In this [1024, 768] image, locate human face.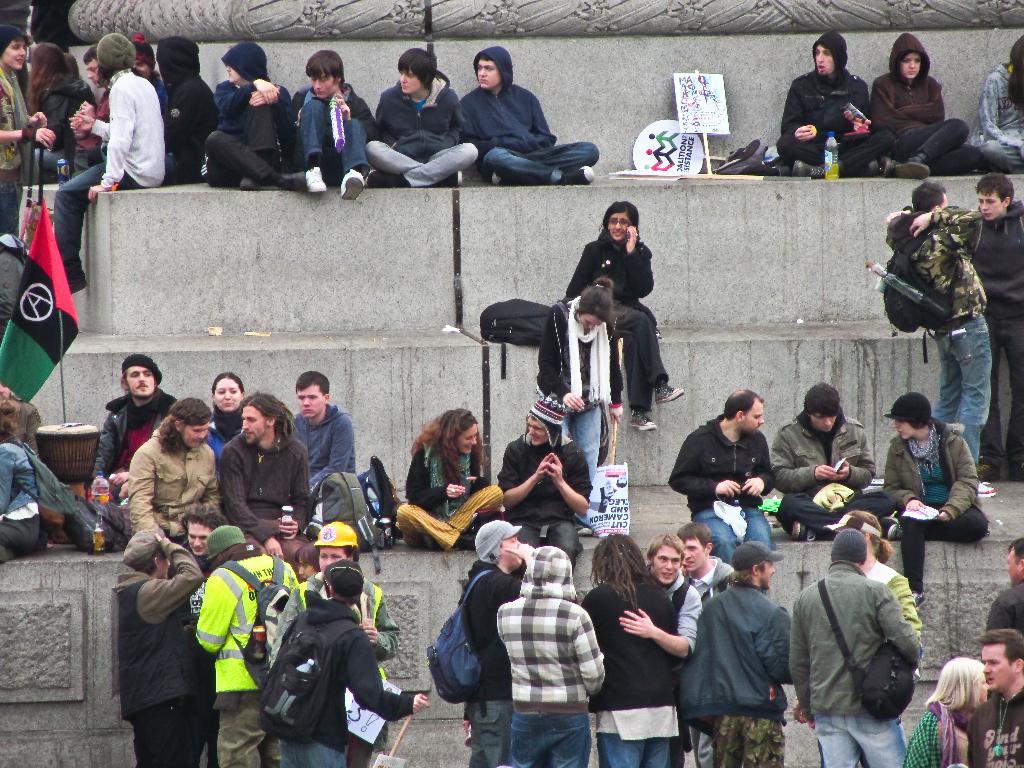
Bounding box: bbox(530, 424, 545, 444).
